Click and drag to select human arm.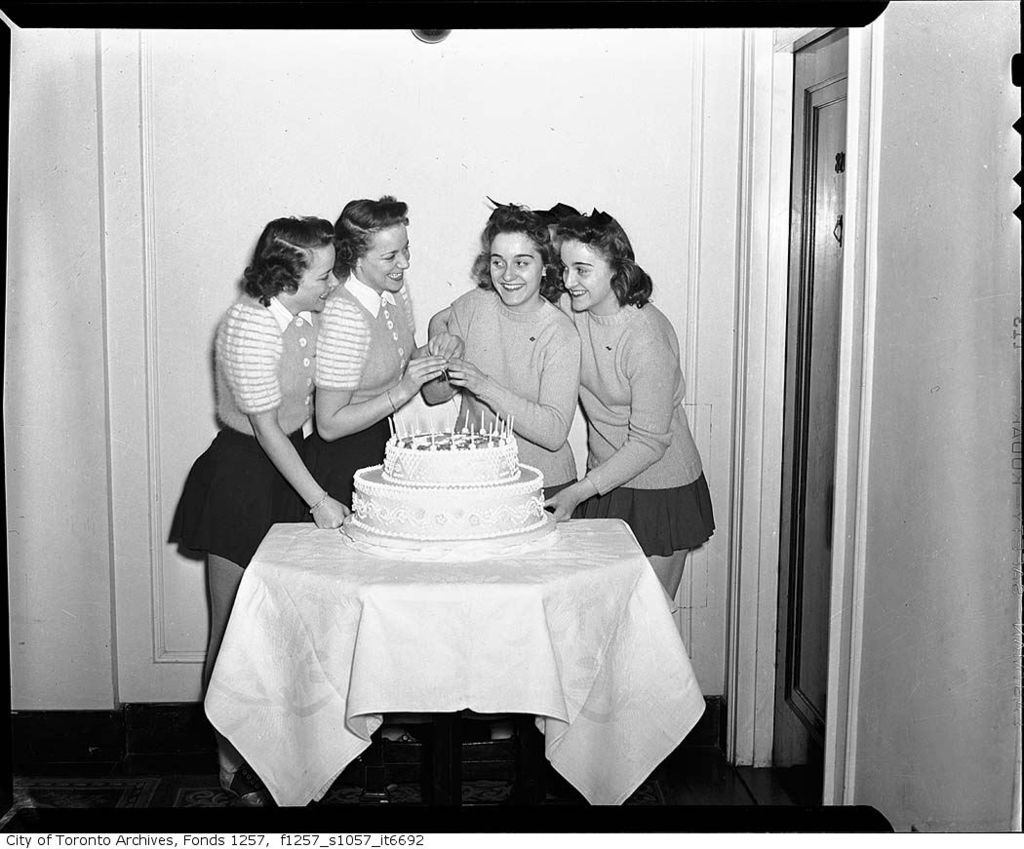
Selection: <region>447, 315, 586, 454</region>.
